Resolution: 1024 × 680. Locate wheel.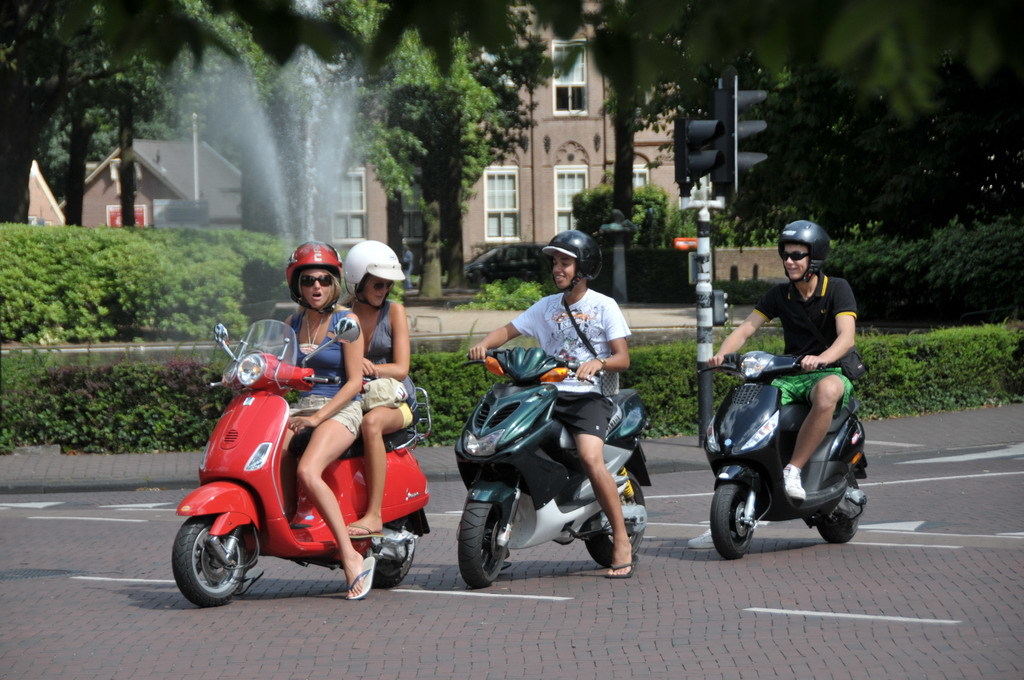
(left=170, top=515, right=245, bottom=607).
